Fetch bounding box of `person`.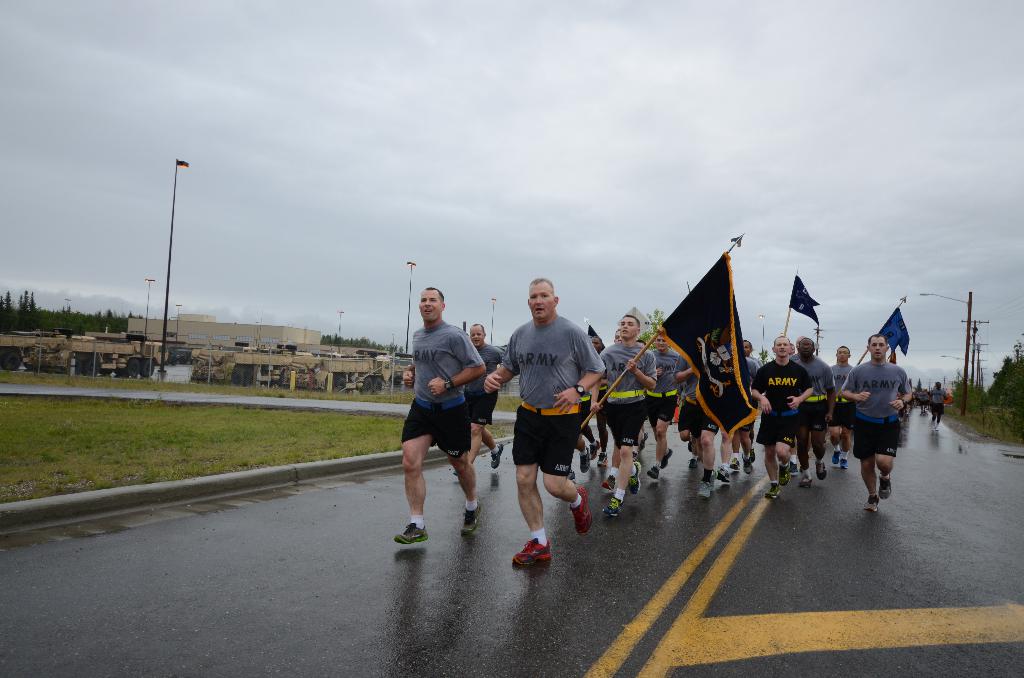
Bbox: x1=842, y1=320, x2=913, y2=528.
